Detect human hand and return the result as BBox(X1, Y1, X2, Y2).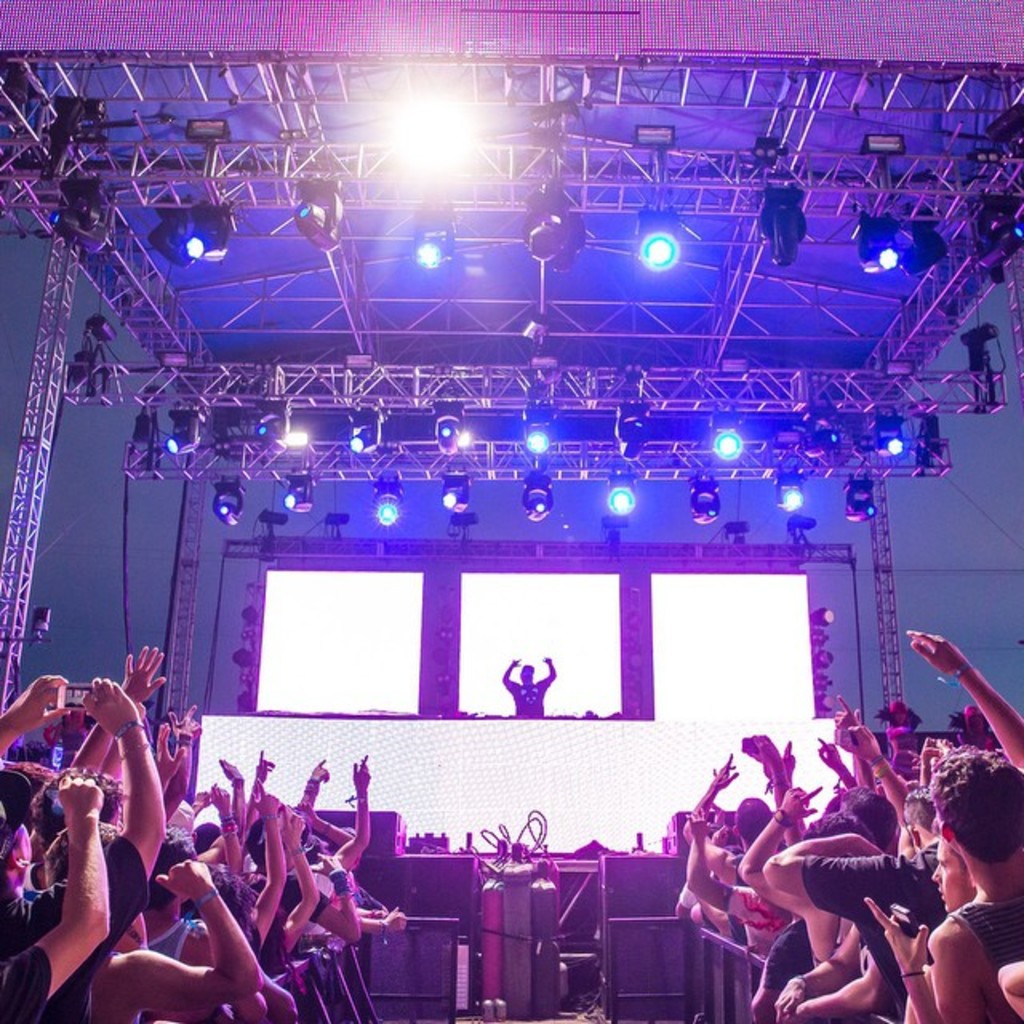
BBox(122, 646, 173, 704).
